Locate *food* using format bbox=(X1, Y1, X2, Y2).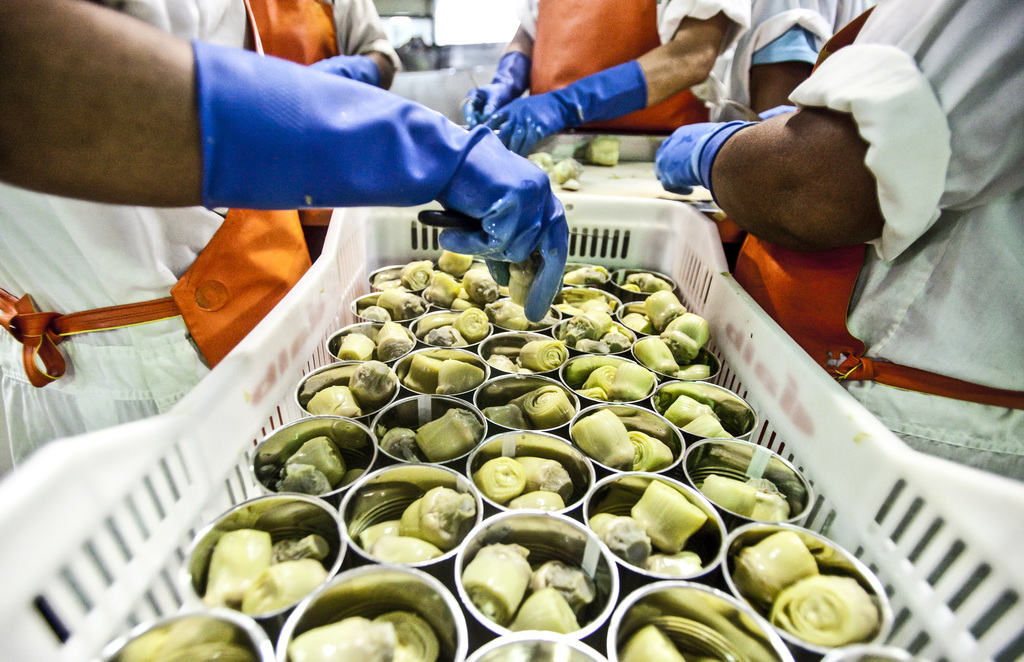
bbox=(641, 313, 651, 323).
